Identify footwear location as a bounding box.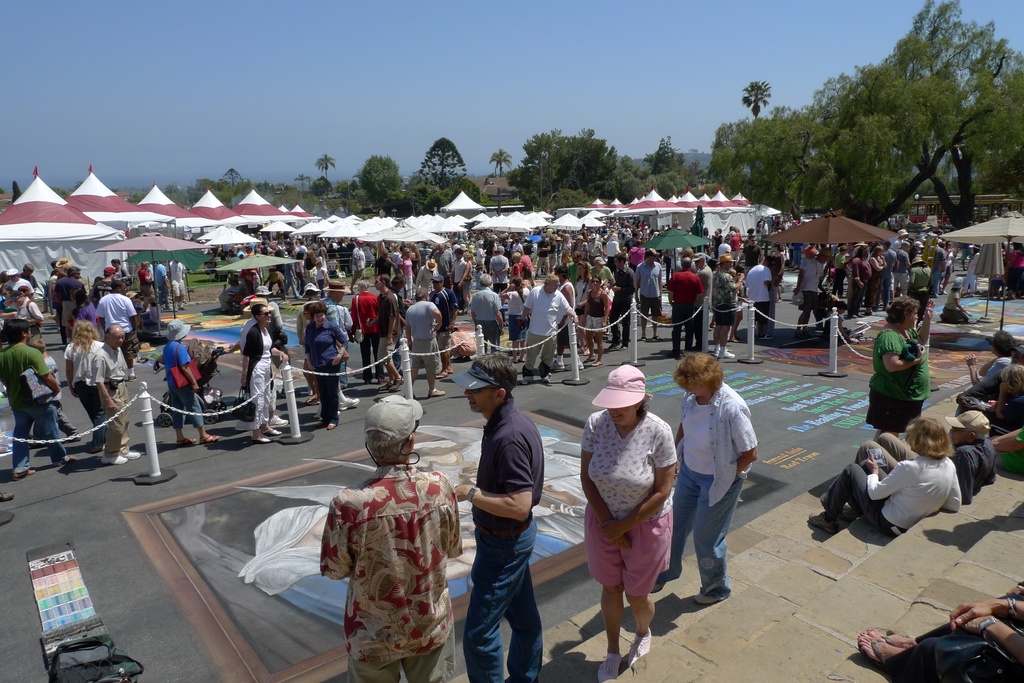
locate(519, 370, 536, 387).
